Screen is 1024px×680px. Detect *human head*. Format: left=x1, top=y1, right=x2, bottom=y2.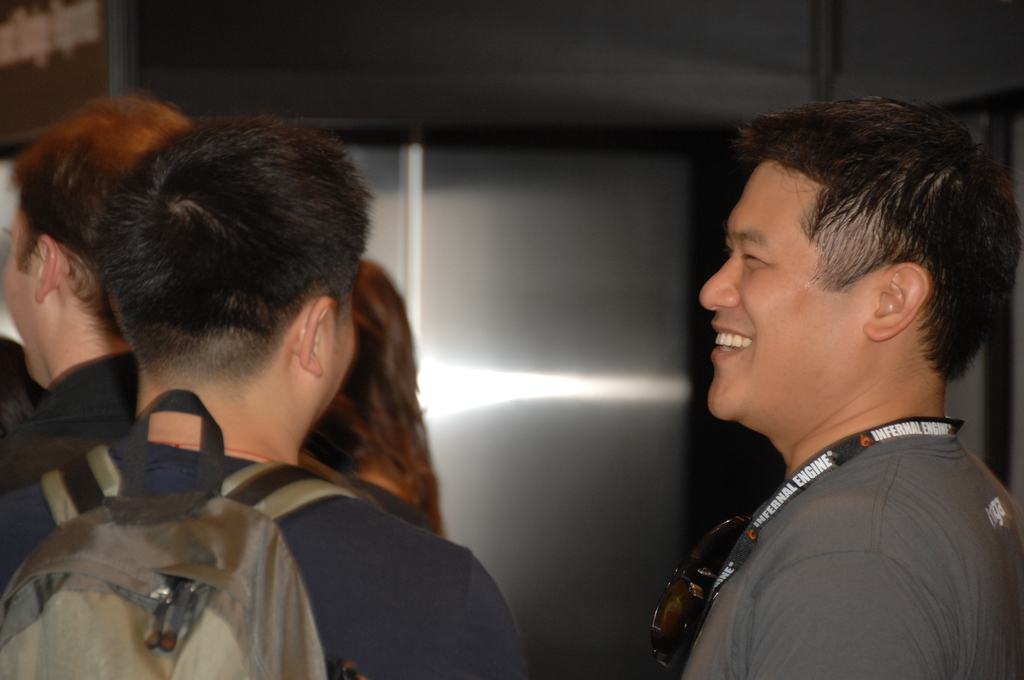
left=104, top=117, right=379, bottom=467.
